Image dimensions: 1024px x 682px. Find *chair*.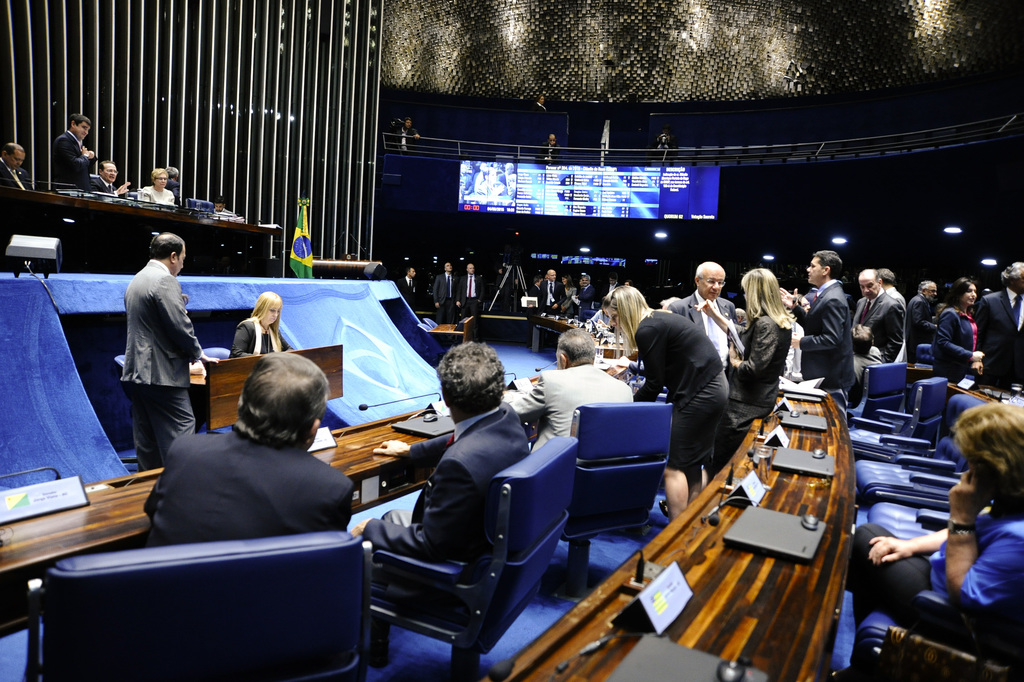
Rect(840, 359, 906, 425).
